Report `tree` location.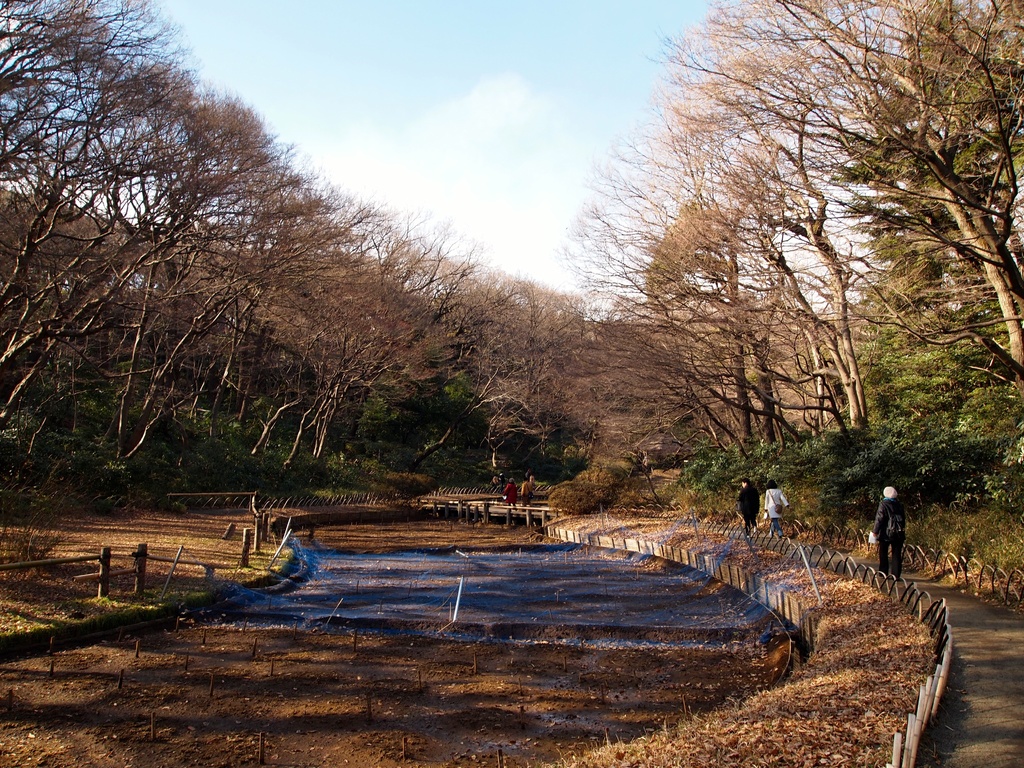
Report: [471,302,675,500].
